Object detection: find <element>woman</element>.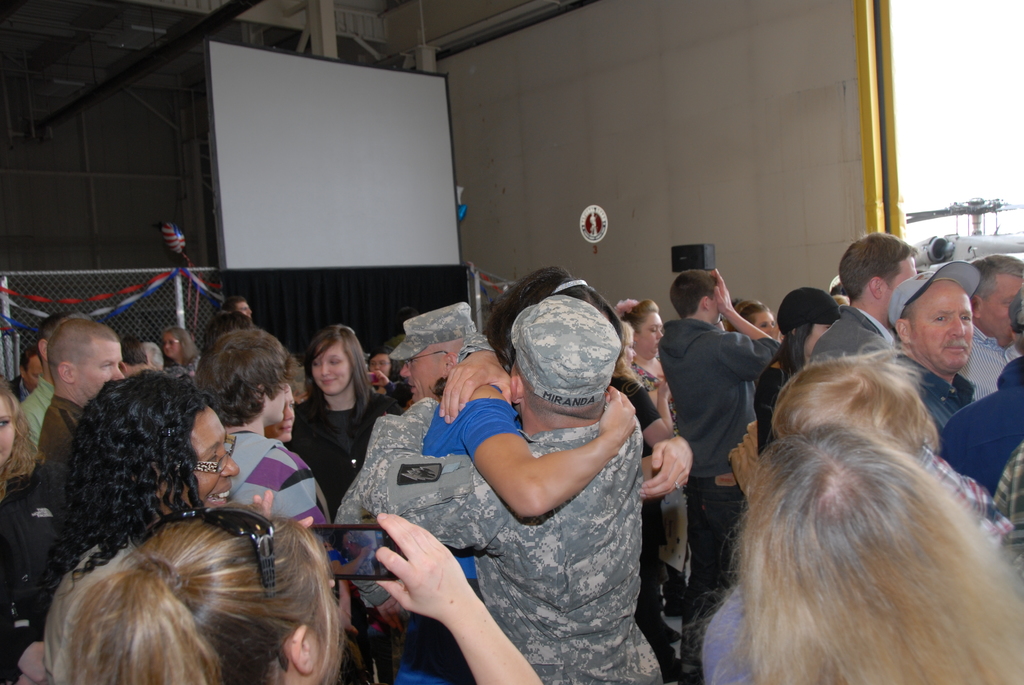
detection(279, 317, 404, 528).
